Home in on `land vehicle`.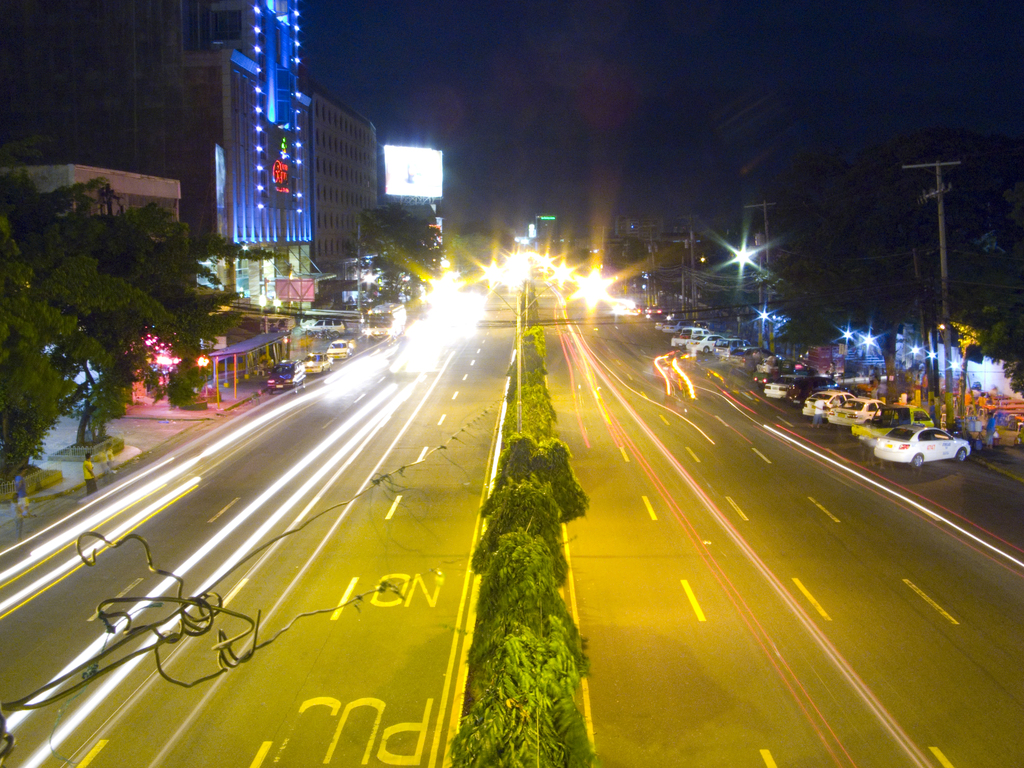
Homed in at select_region(770, 368, 801, 394).
